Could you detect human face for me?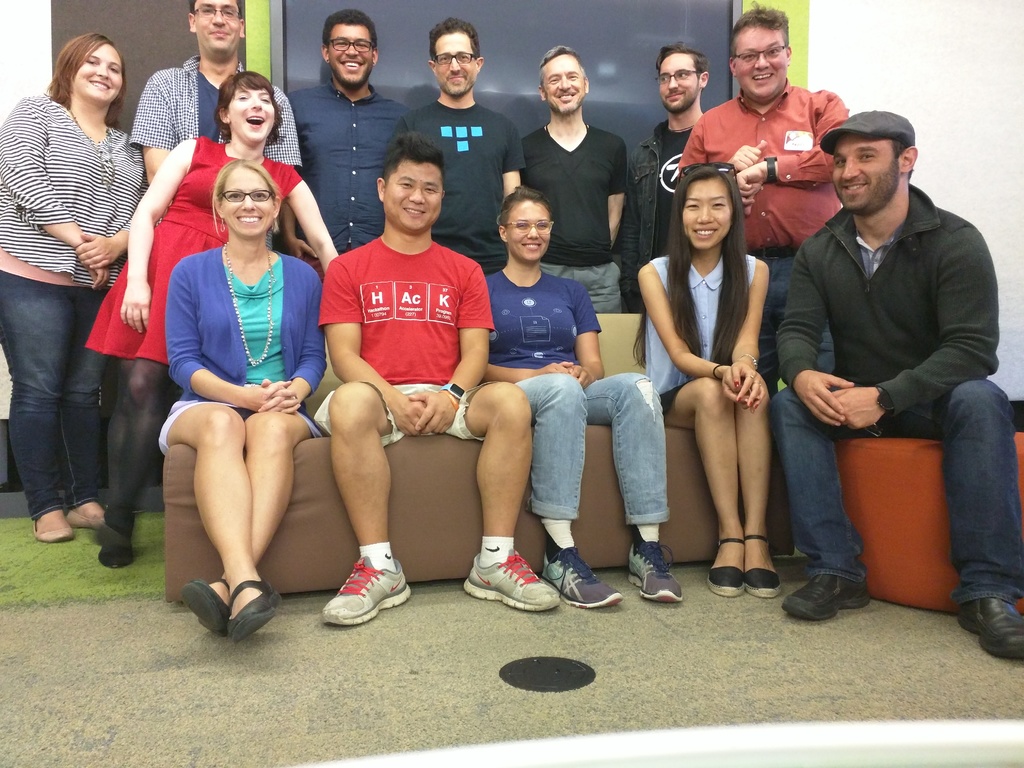
Detection result: 196 0 243 54.
